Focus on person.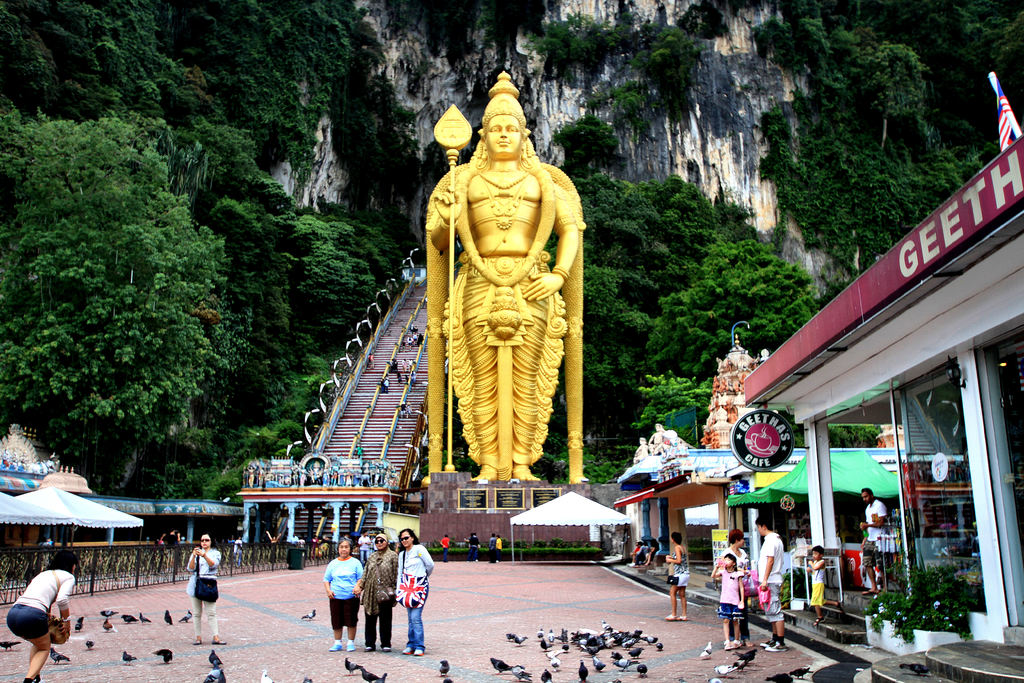
Focused at 362/531/401/652.
